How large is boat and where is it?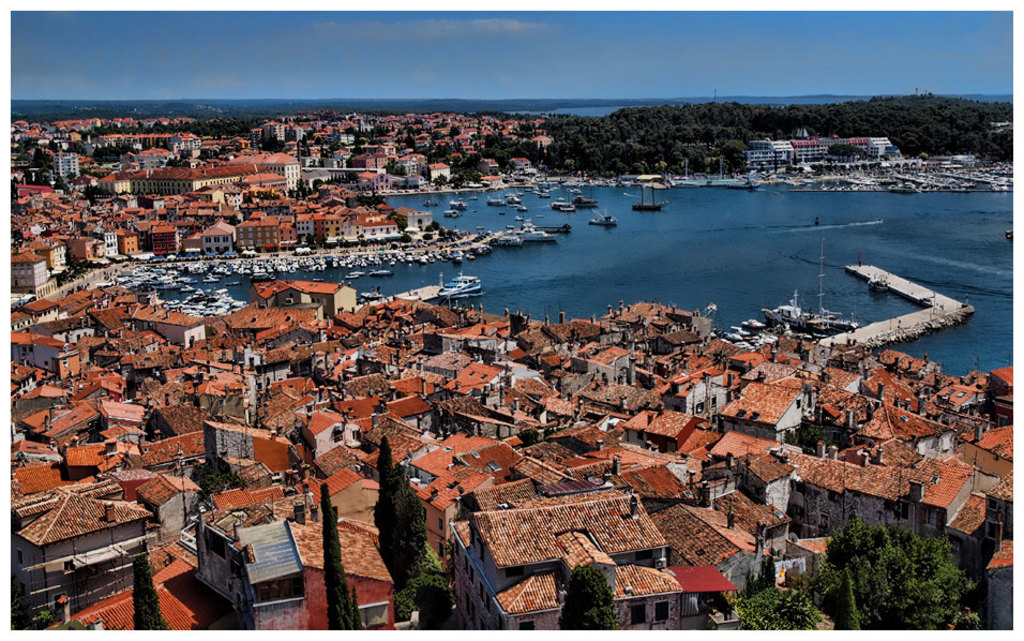
Bounding box: Rect(743, 318, 765, 333).
